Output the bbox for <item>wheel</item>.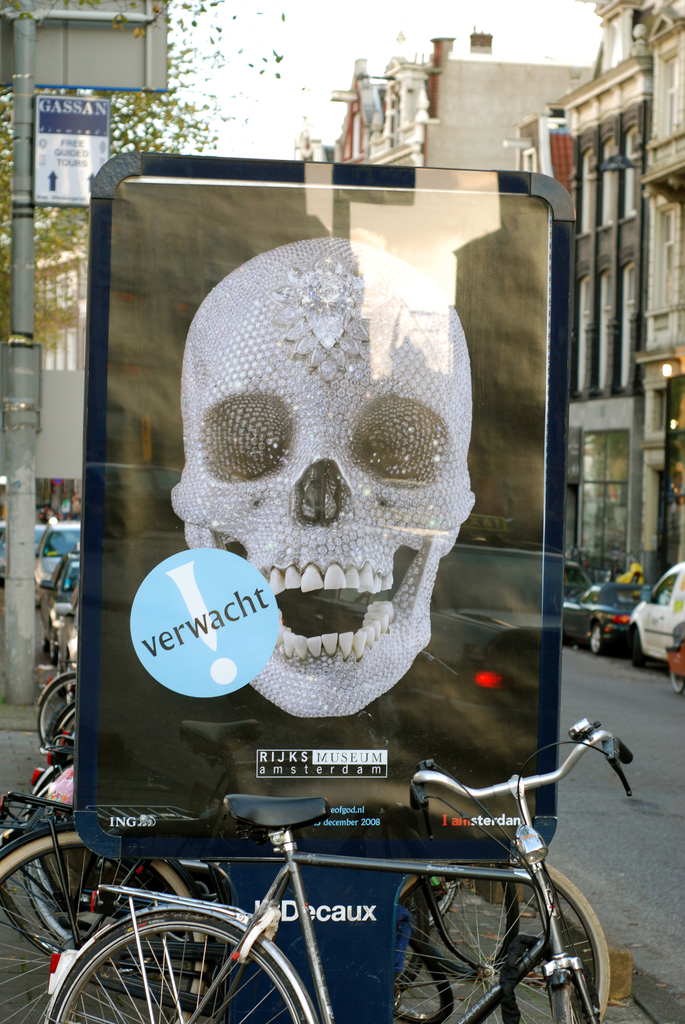
(393, 862, 611, 1023).
